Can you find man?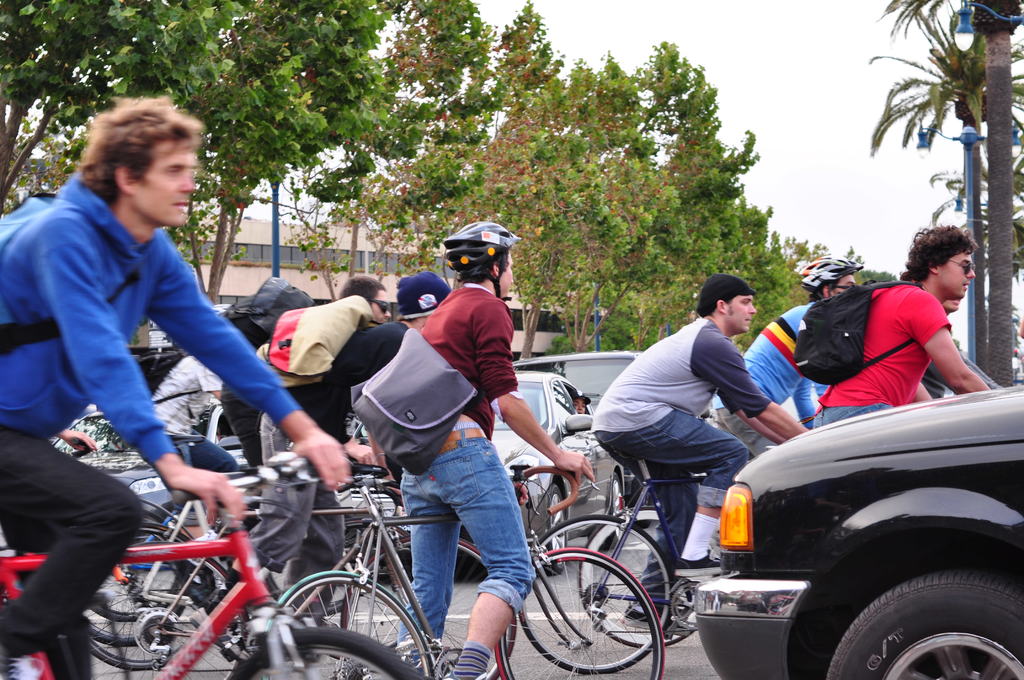
Yes, bounding box: left=811, top=229, right=993, bottom=429.
